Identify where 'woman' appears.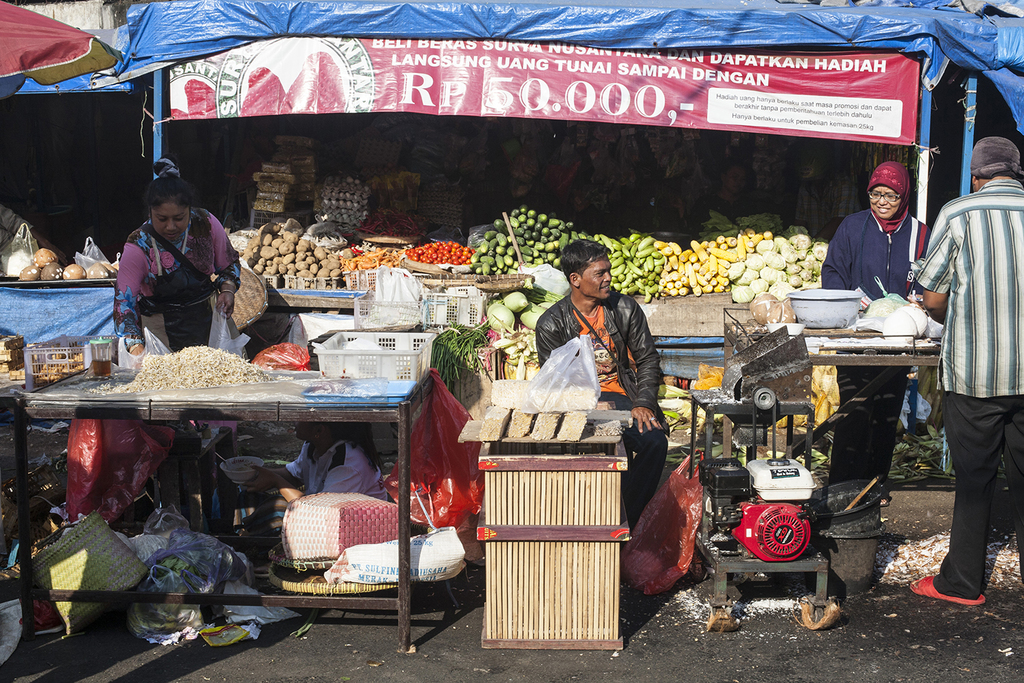
Appears at left=210, top=420, right=389, bottom=546.
